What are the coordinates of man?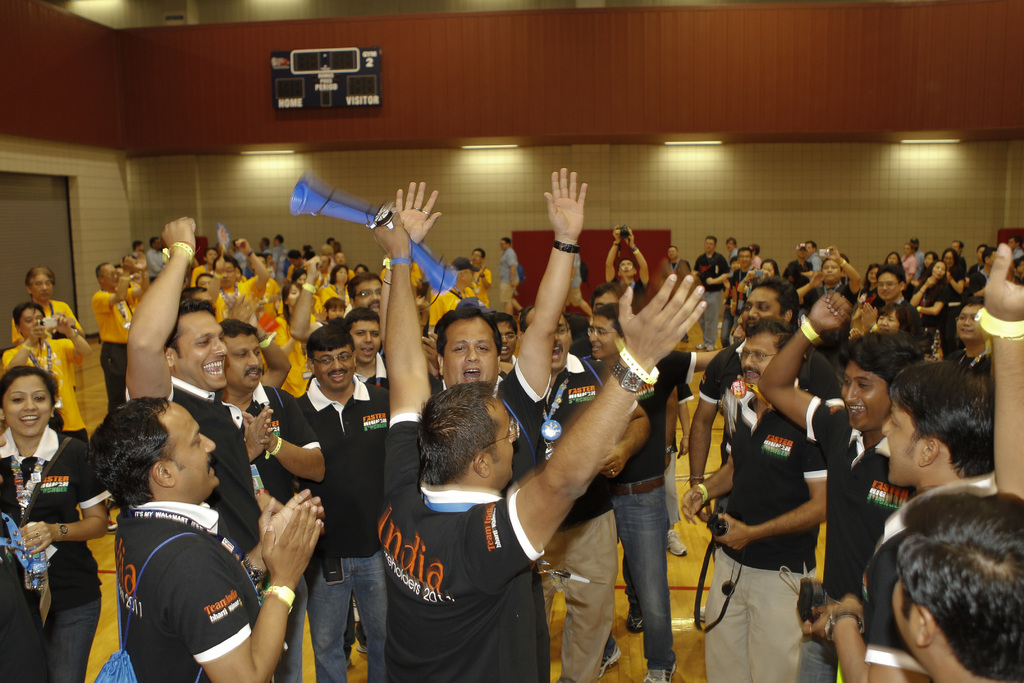
locate(801, 360, 999, 682).
